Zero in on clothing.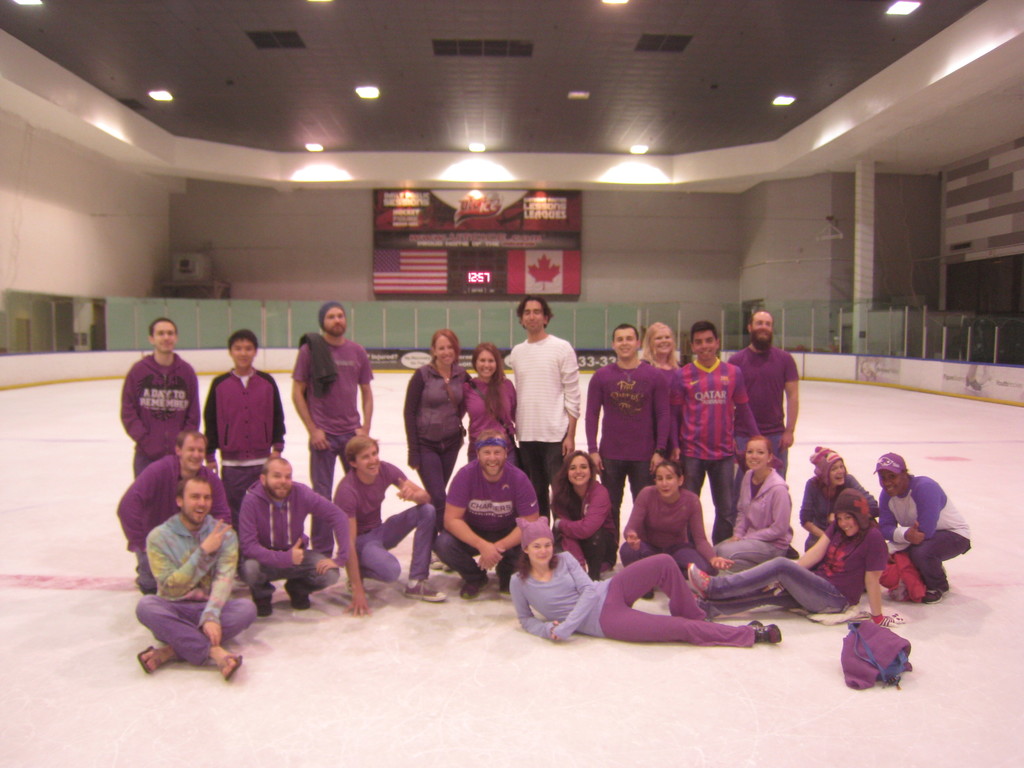
Zeroed in: <box>470,373,521,458</box>.
